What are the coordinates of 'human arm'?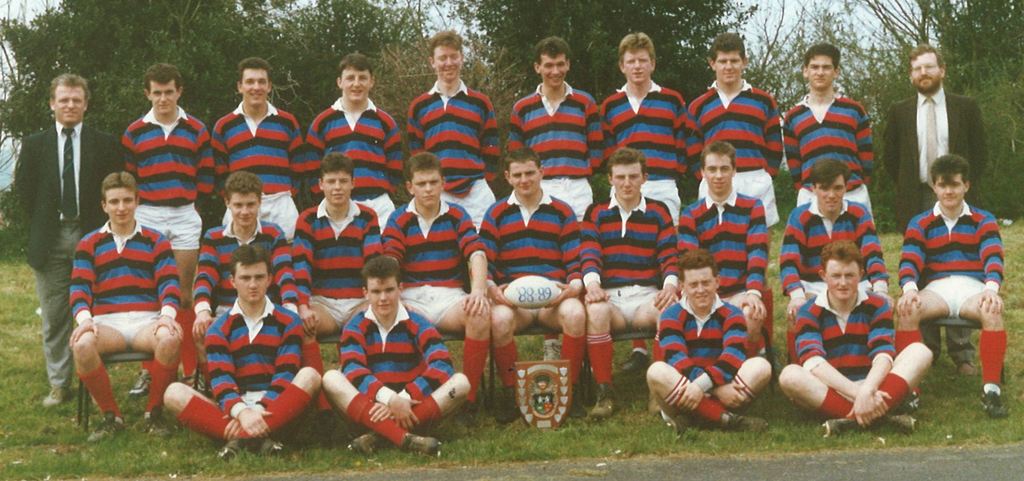
<bbox>68, 240, 105, 350</bbox>.
